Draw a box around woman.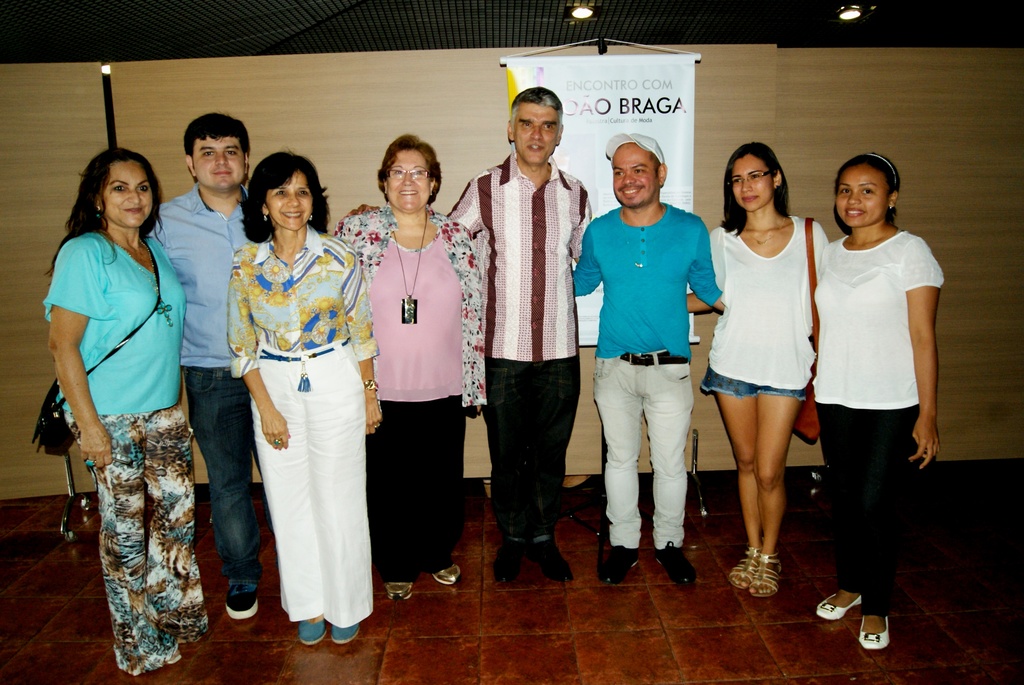
<region>808, 149, 943, 655</region>.
